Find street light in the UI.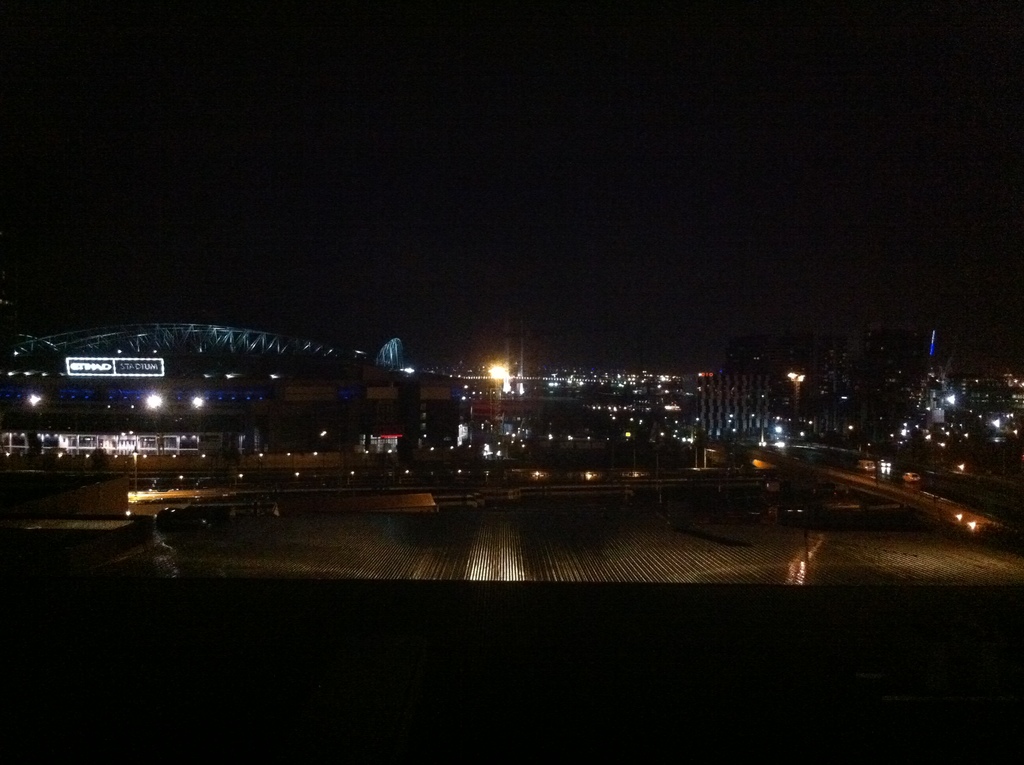
UI element at 447/445/453/460.
